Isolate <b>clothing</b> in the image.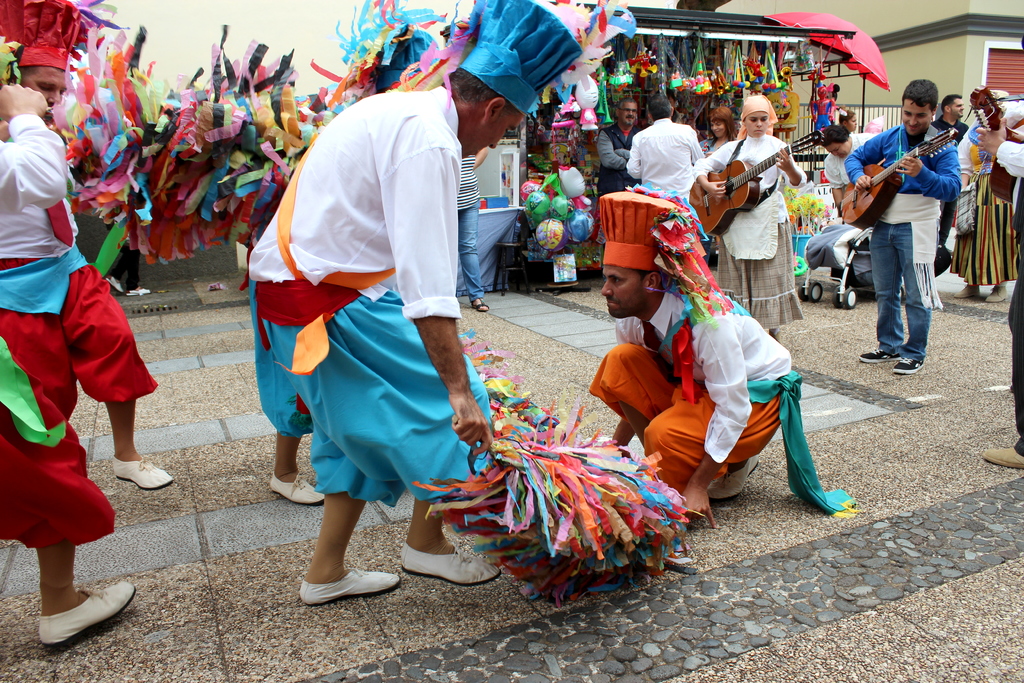
Isolated region: <bbox>251, 278, 312, 440</bbox>.
